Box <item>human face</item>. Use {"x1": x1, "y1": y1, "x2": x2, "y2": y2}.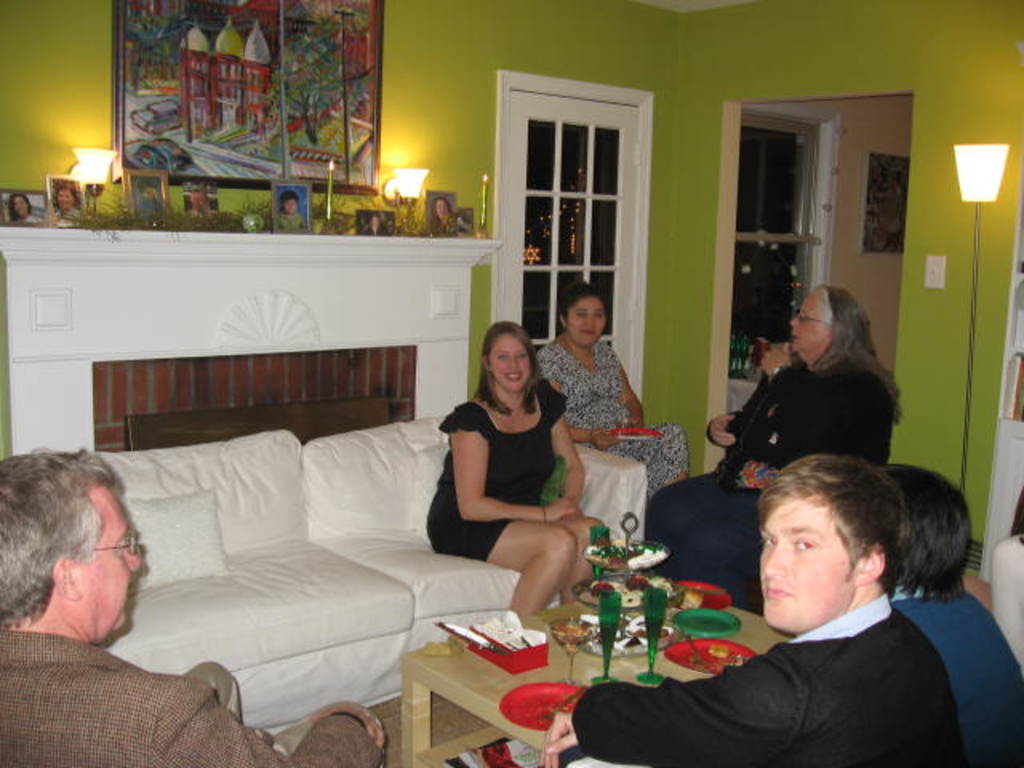
{"x1": 789, "y1": 293, "x2": 830, "y2": 357}.
